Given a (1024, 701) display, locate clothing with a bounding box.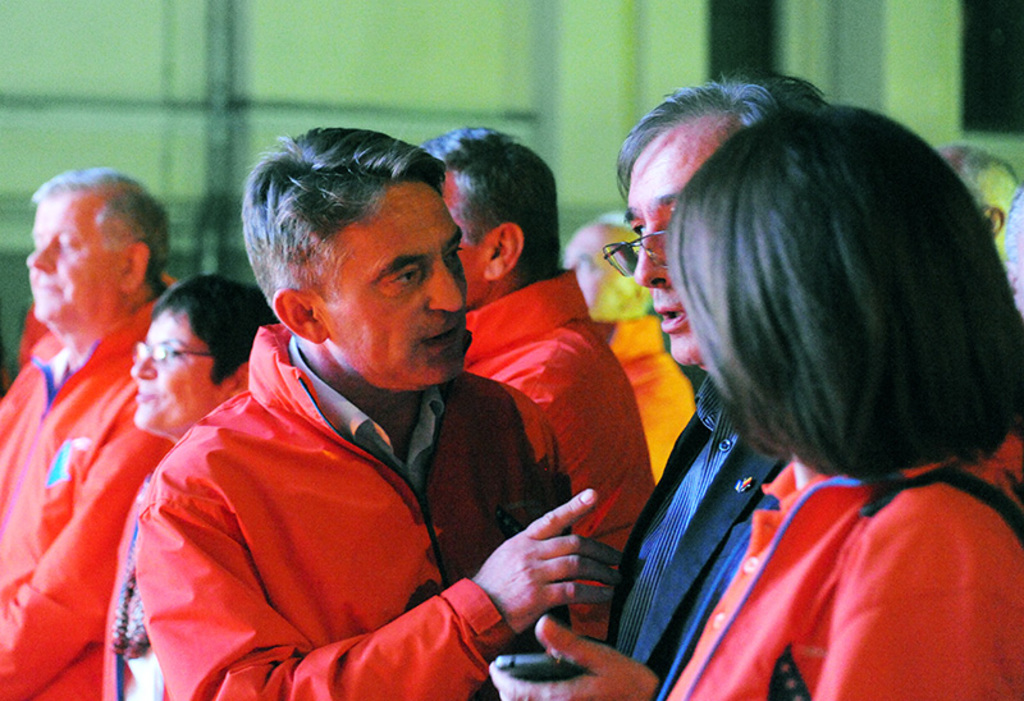
Located: BBox(442, 264, 666, 637).
